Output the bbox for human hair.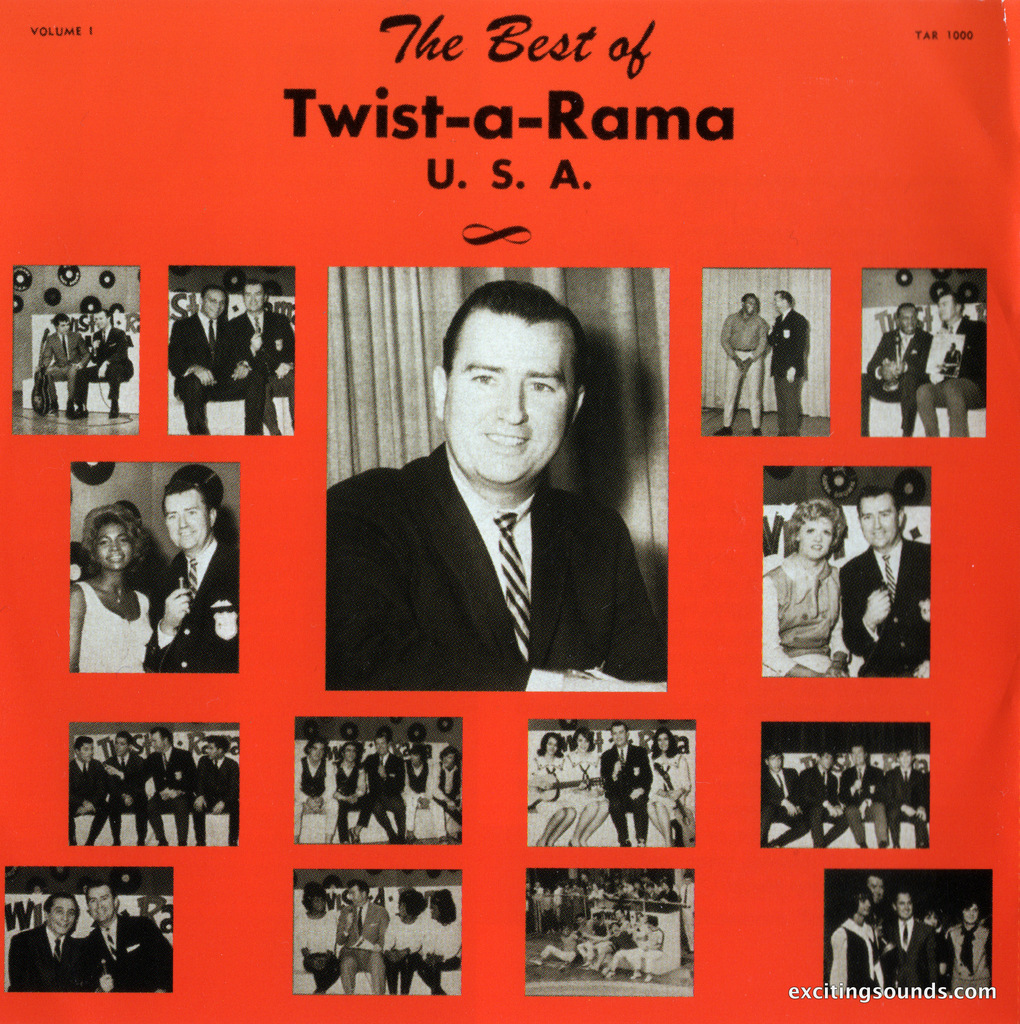
x1=115, y1=729, x2=129, y2=750.
